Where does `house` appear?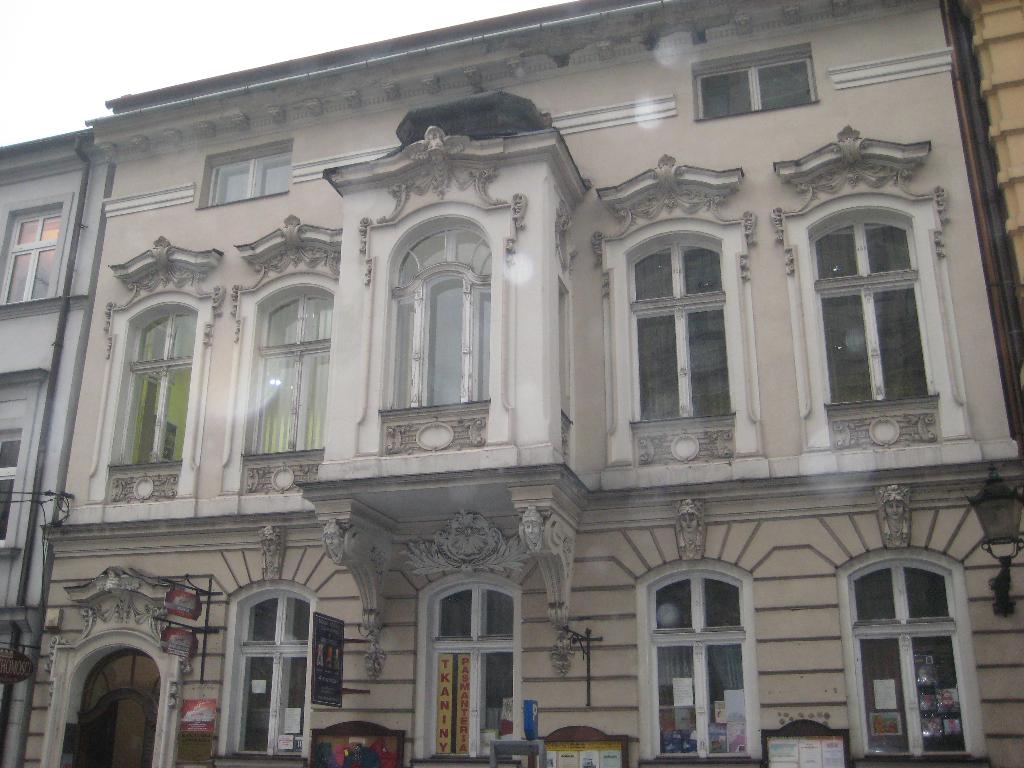
Appears at left=2, top=126, right=115, bottom=767.
